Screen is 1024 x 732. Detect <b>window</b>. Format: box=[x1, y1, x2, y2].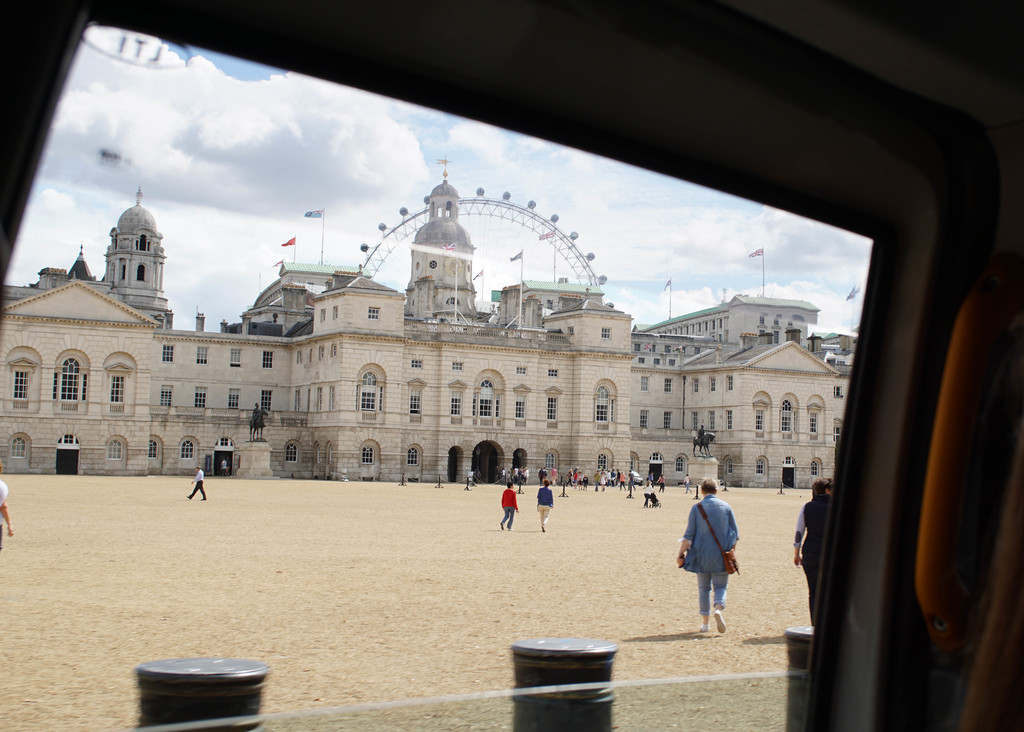
box=[650, 450, 664, 462].
